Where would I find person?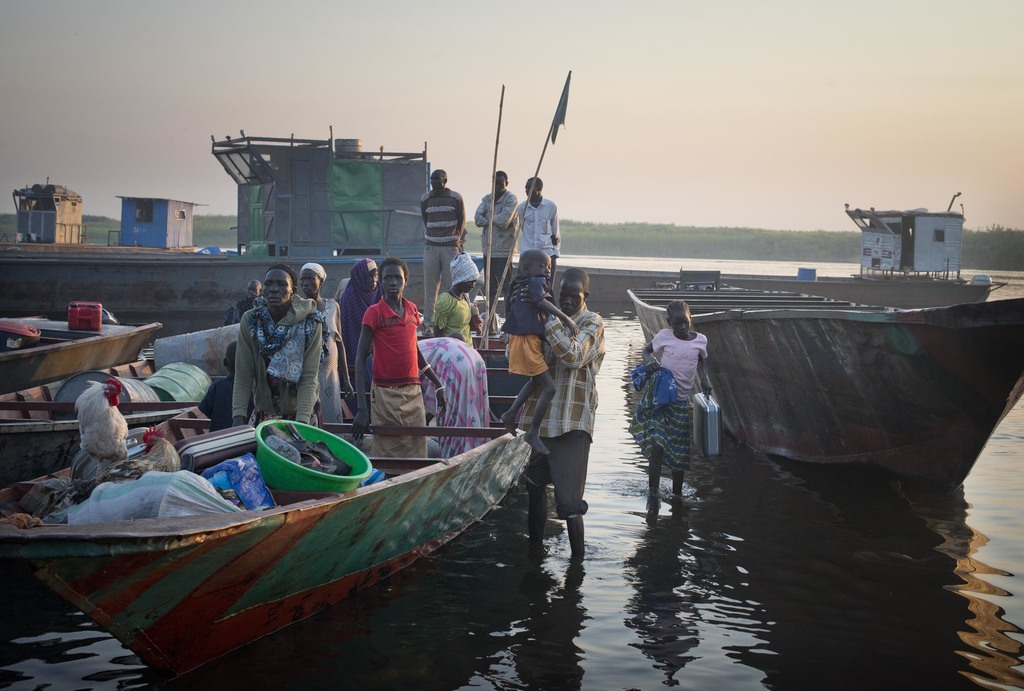
At crop(300, 262, 356, 439).
